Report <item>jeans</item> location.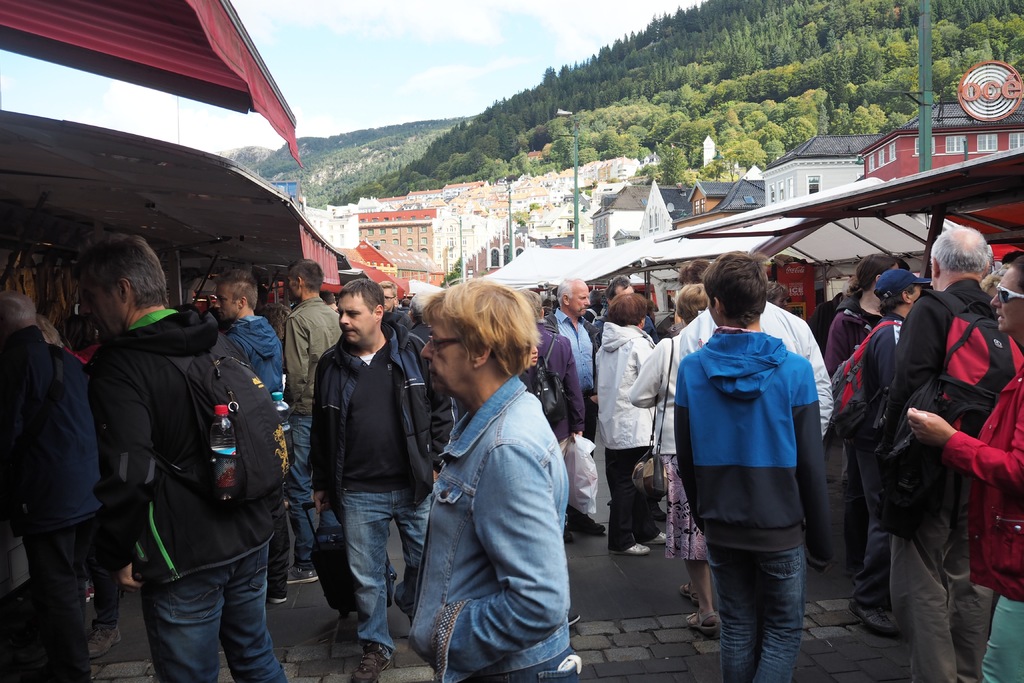
Report: <region>142, 538, 289, 682</region>.
